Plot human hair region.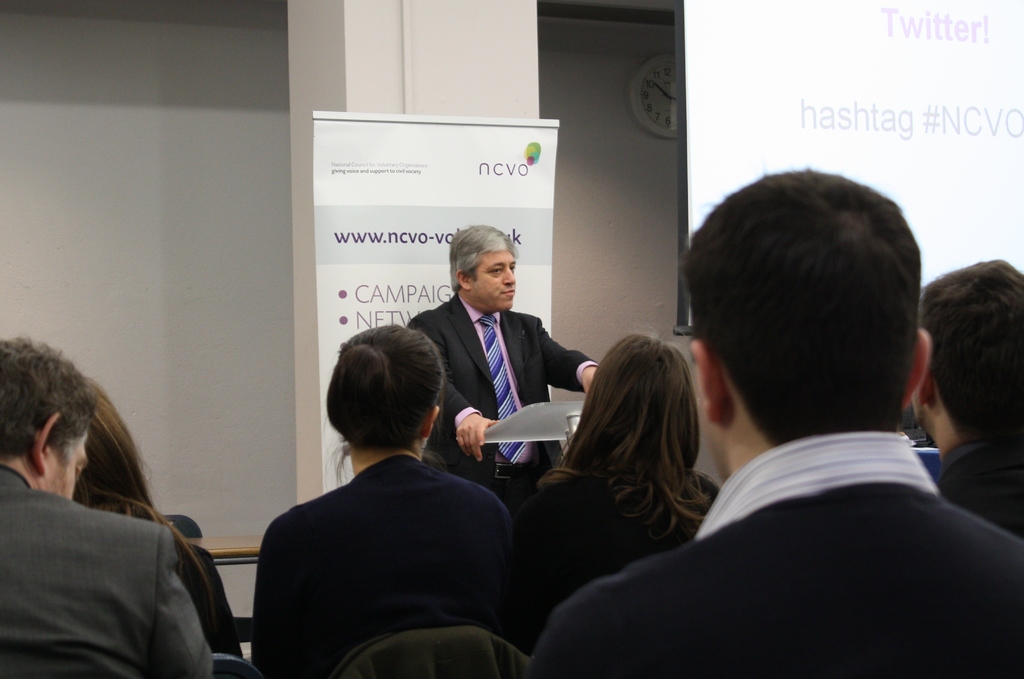
Plotted at [0,337,95,462].
